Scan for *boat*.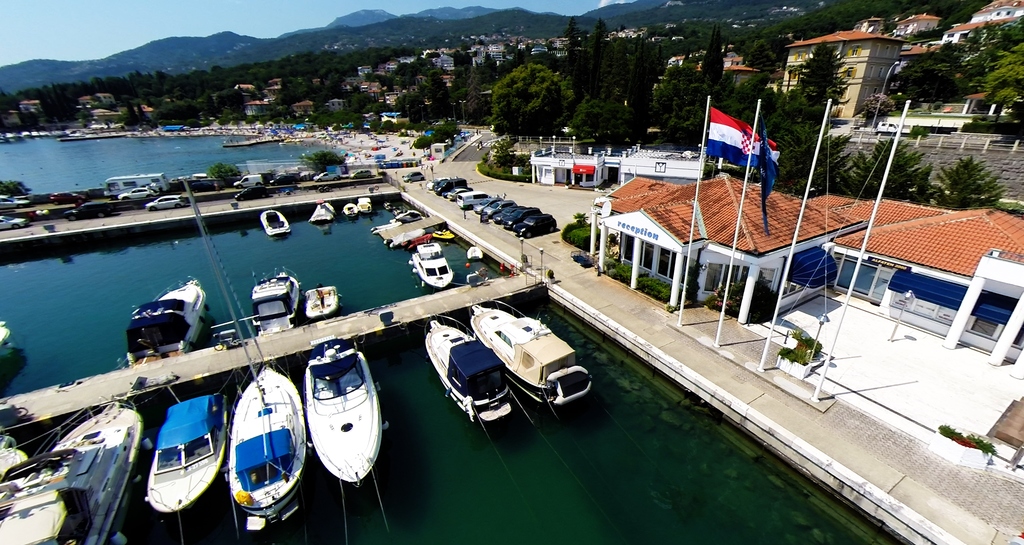
Scan result: left=0, top=392, right=150, bottom=544.
